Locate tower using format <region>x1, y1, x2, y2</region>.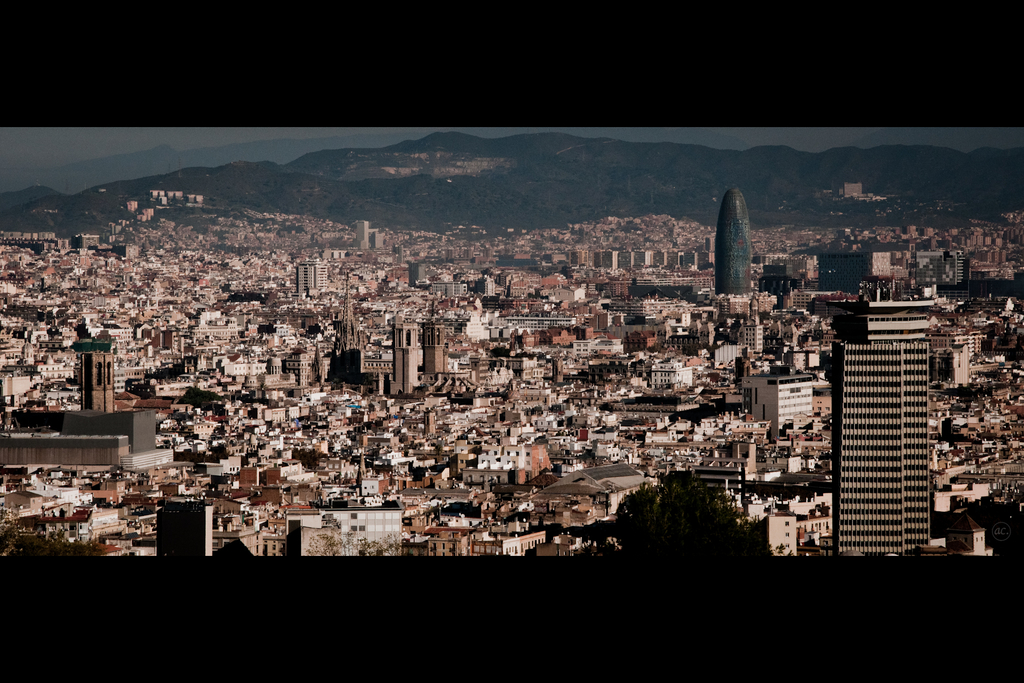
<region>83, 347, 119, 411</region>.
